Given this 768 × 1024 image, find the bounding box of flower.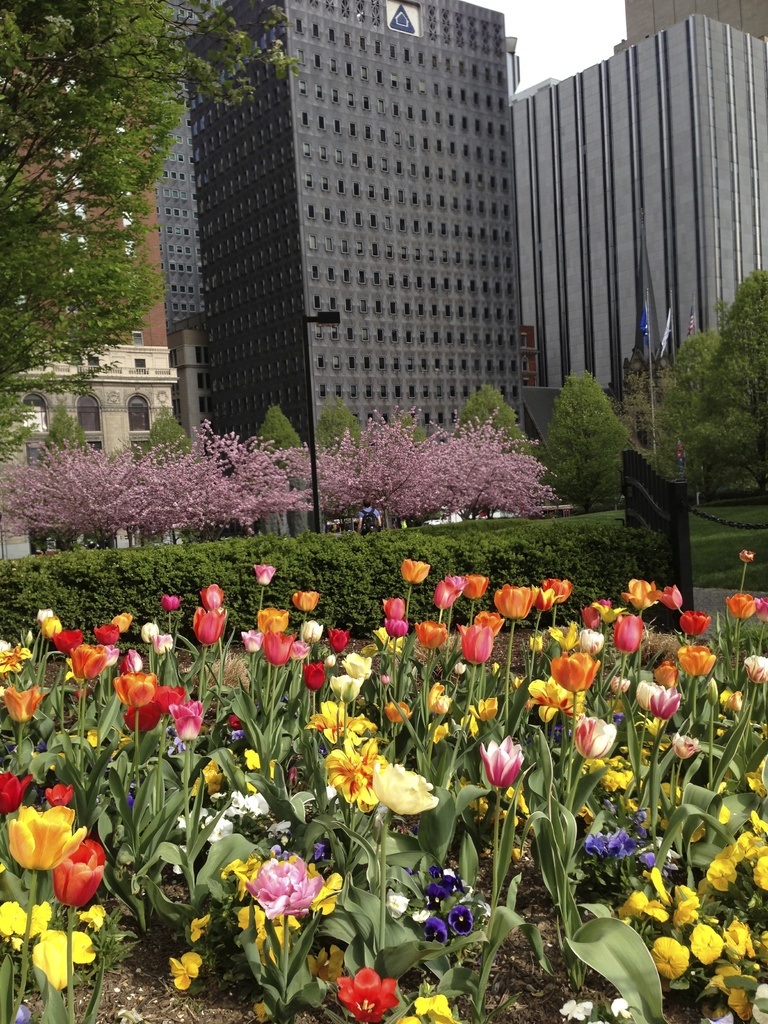
crop(342, 650, 368, 684).
